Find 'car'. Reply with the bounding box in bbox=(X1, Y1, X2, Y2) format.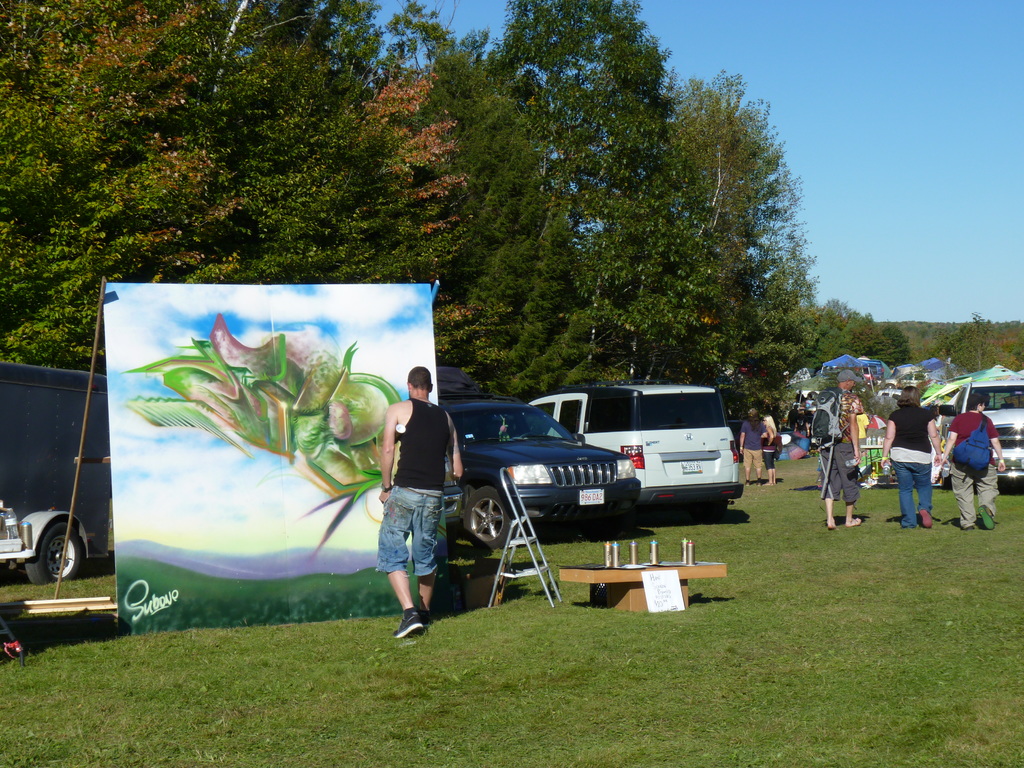
bbox=(523, 381, 746, 520).
